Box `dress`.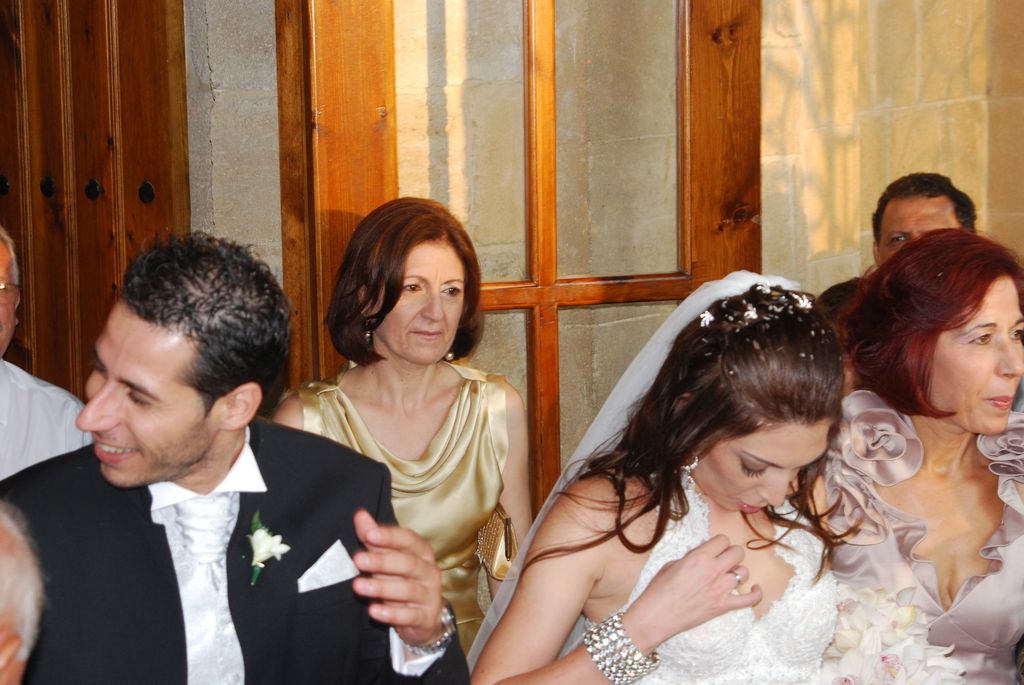
Rect(299, 363, 509, 659).
